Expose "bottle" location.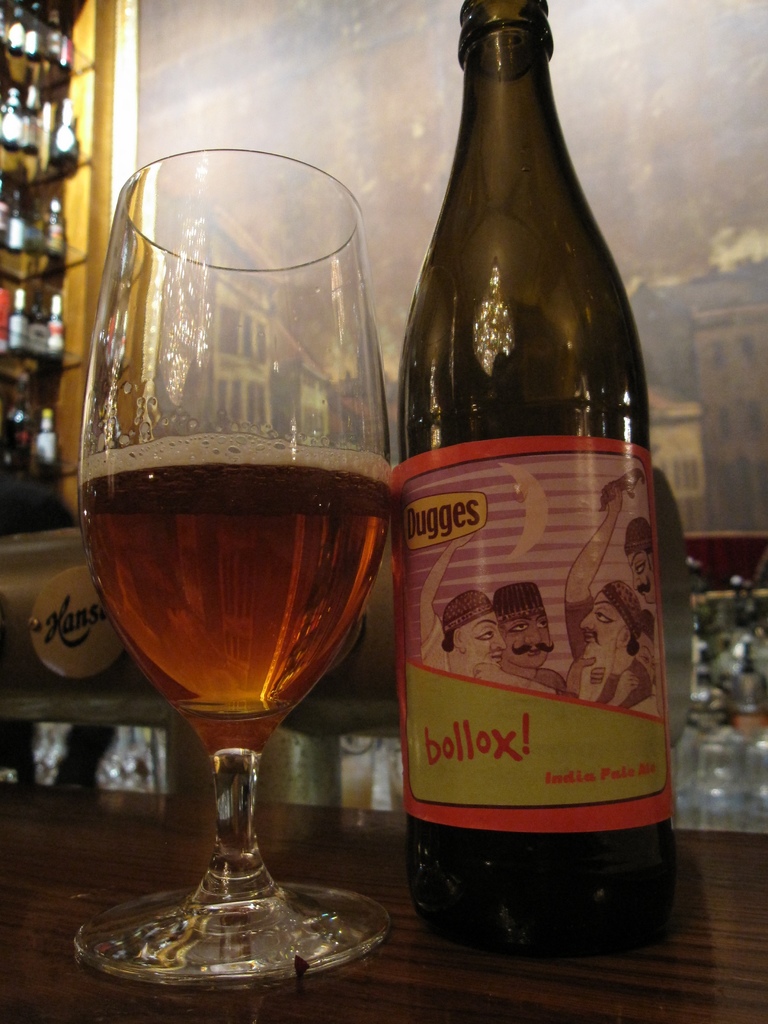
Exposed at <region>373, 0, 672, 952</region>.
